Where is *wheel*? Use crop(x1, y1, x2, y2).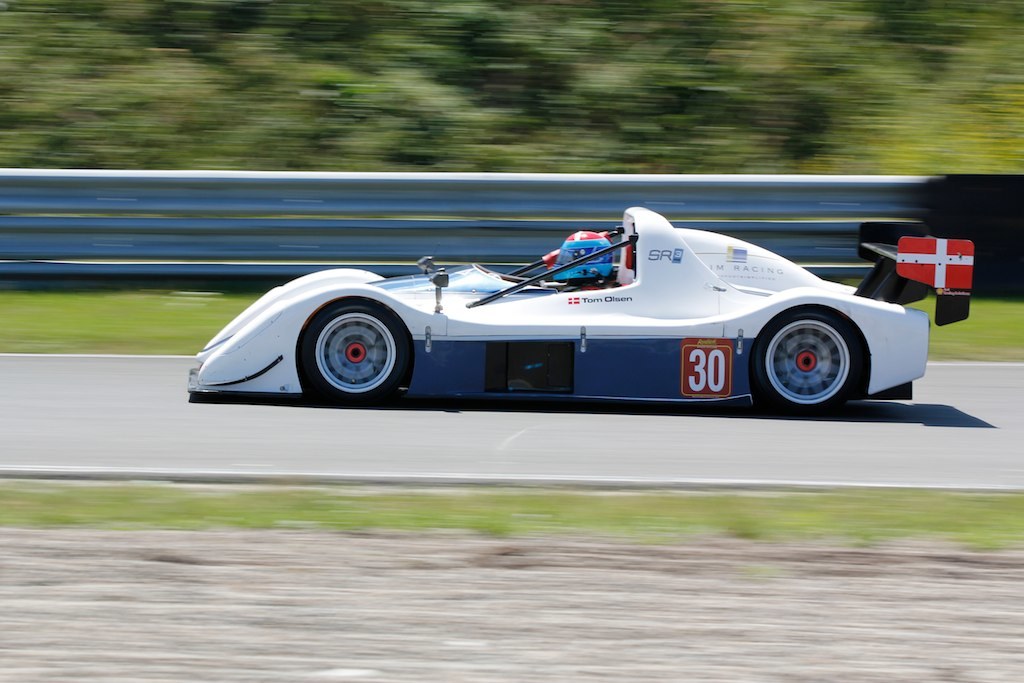
crop(758, 309, 853, 422).
